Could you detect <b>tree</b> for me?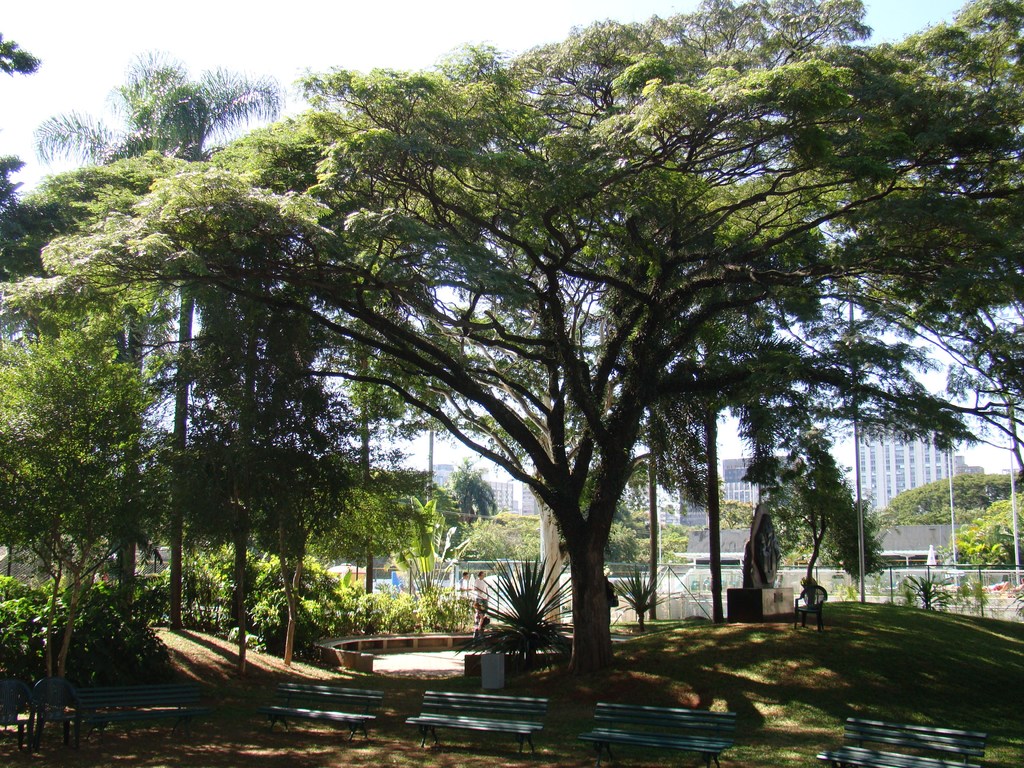
Detection result: bbox=(941, 493, 1023, 572).
